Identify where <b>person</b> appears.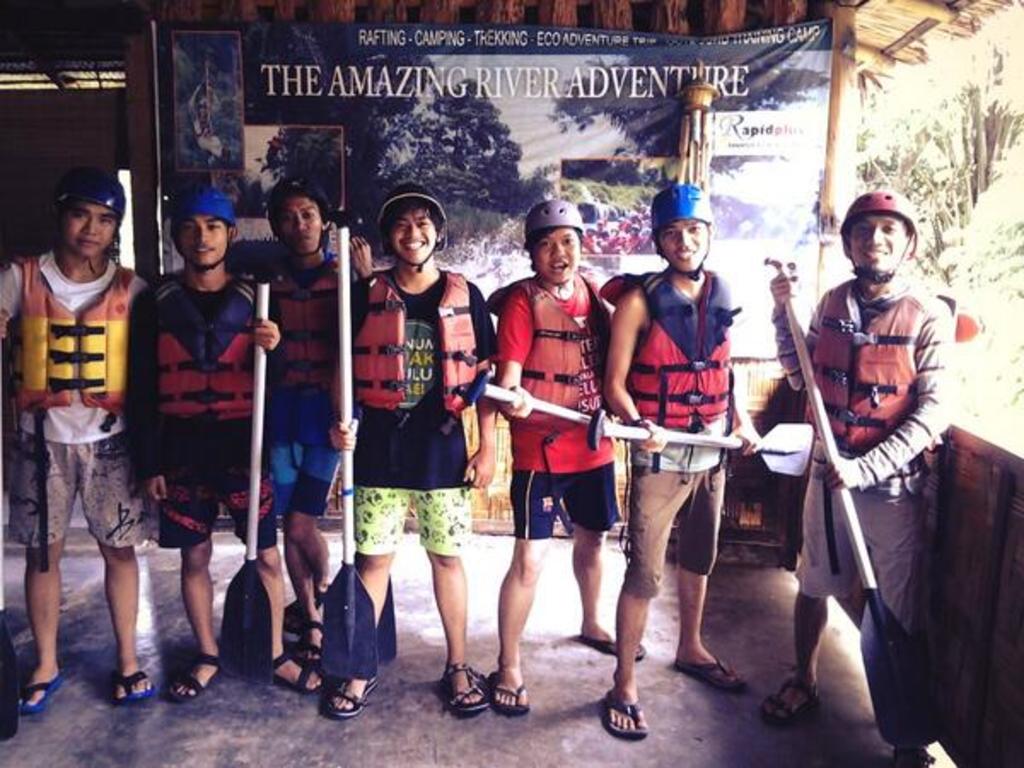
Appears at box(490, 200, 625, 684).
